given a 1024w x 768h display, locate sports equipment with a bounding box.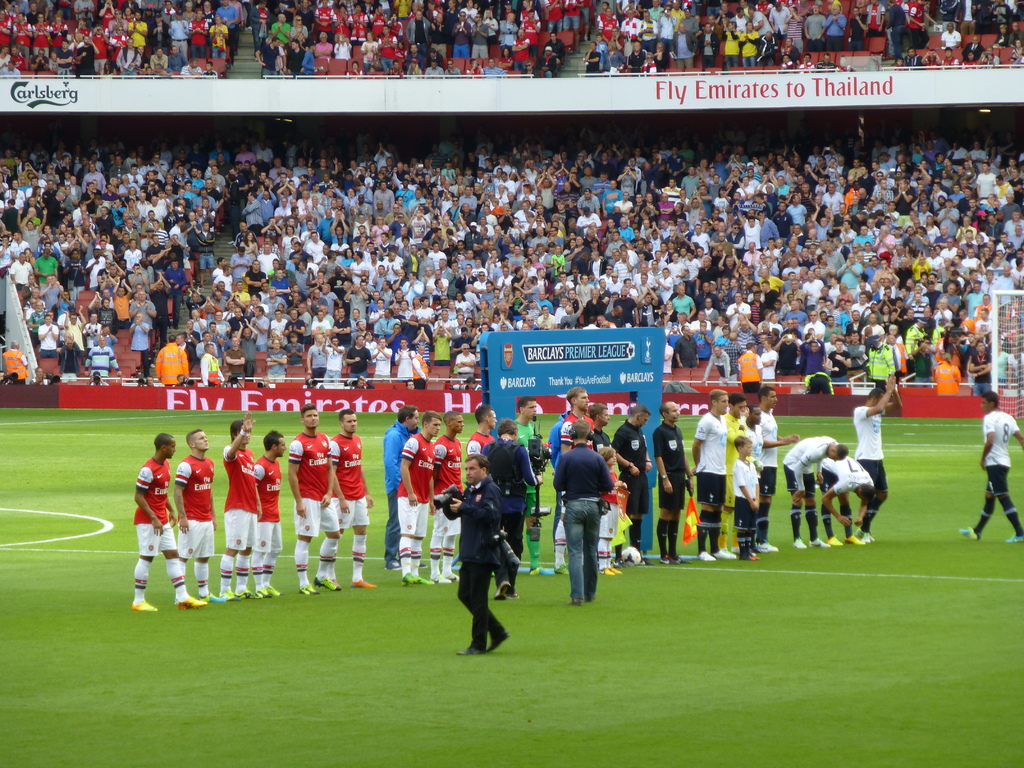
Located: left=196, top=594, right=226, bottom=606.
